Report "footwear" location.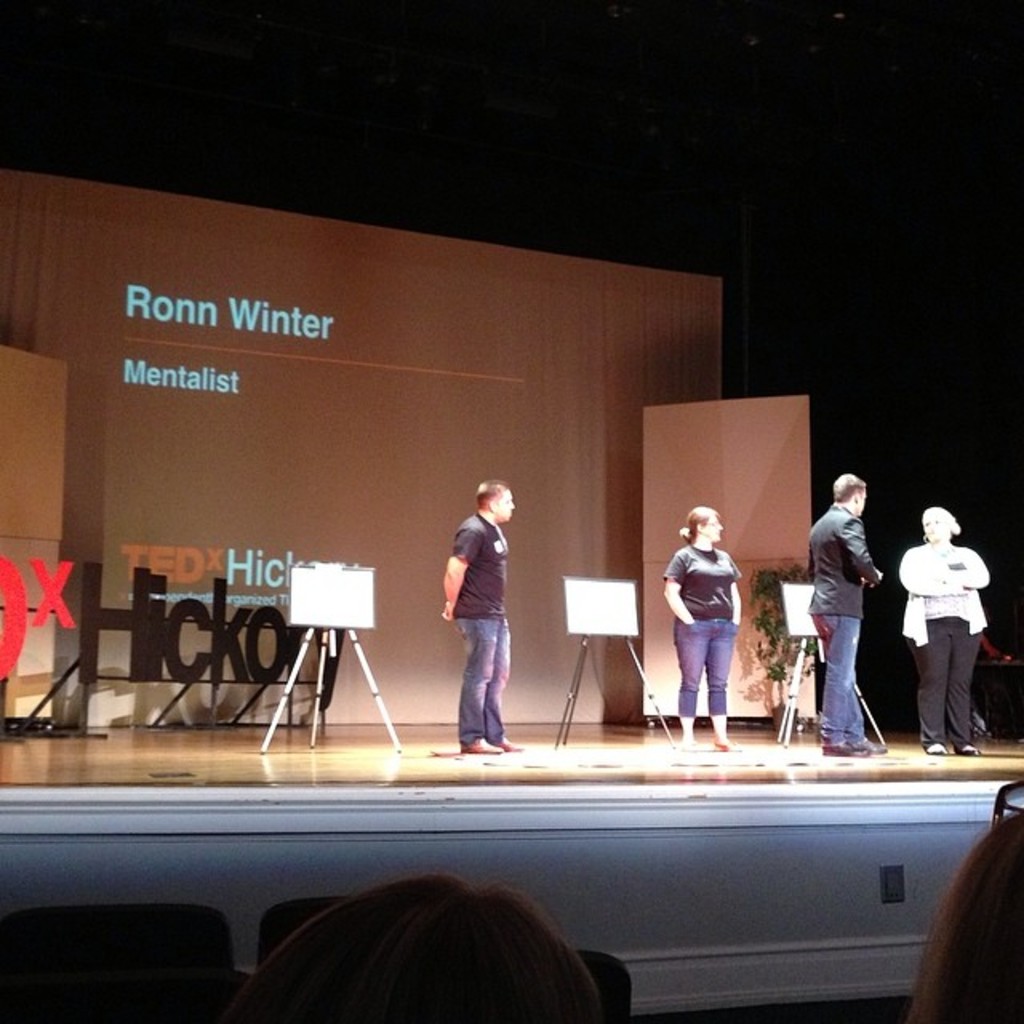
Report: left=712, top=736, right=739, bottom=754.
